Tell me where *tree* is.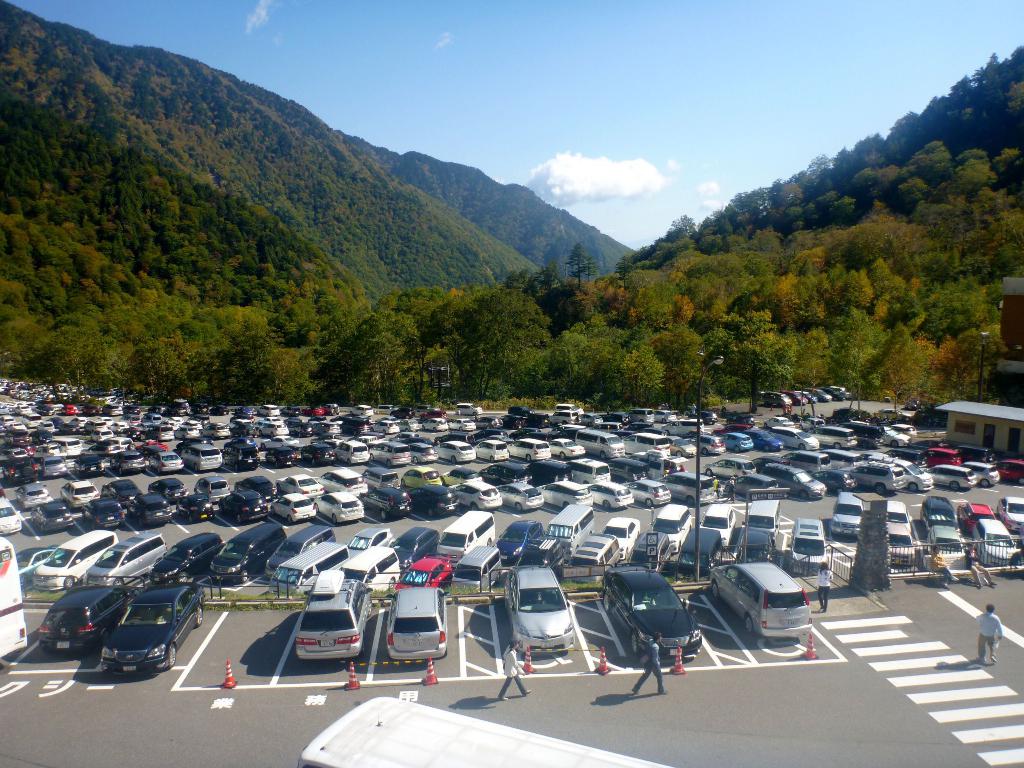
*tree* is at [x1=925, y1=273, x2=967, y2=339].
